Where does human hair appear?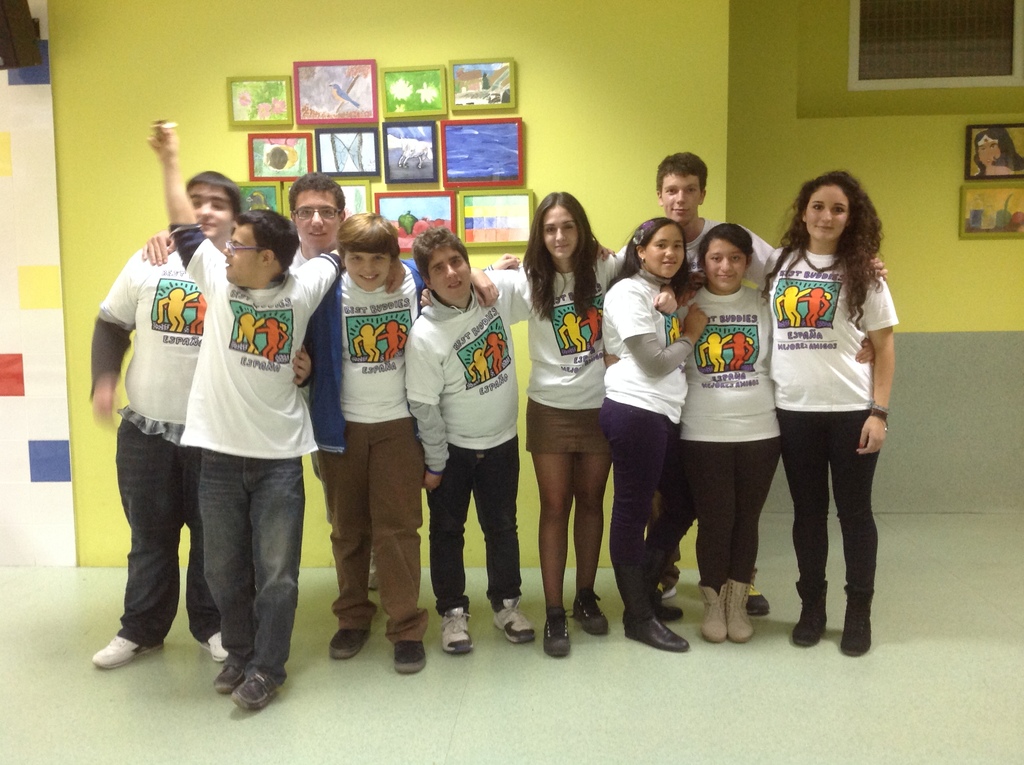
Appears at [290,175,342,214].
